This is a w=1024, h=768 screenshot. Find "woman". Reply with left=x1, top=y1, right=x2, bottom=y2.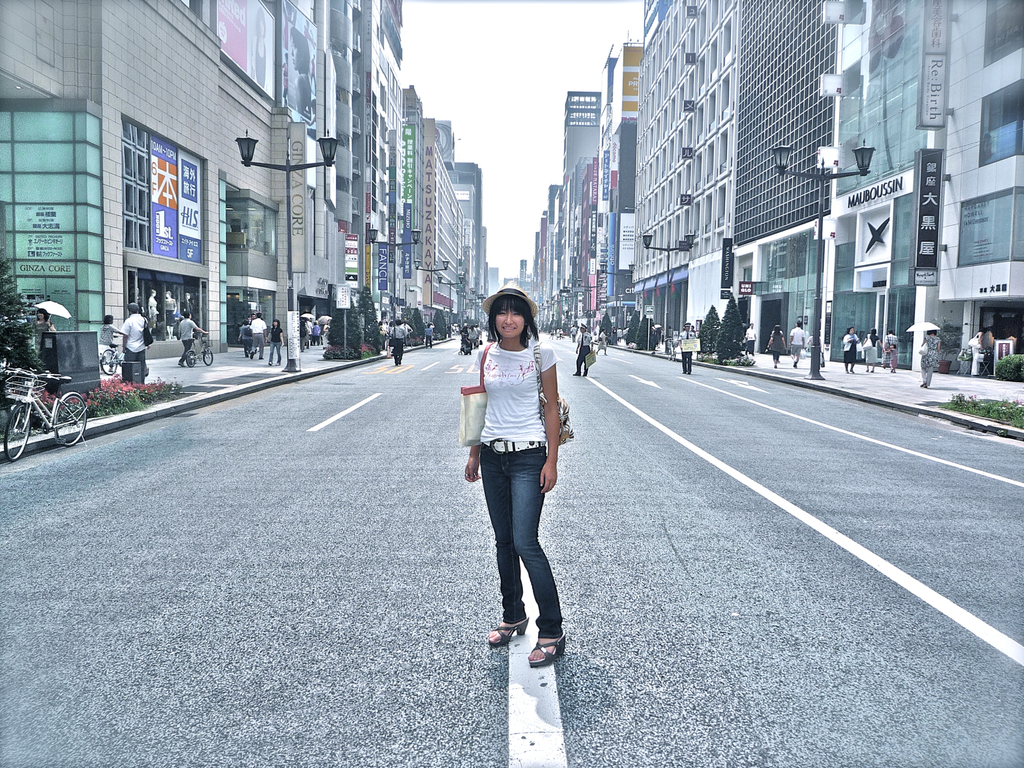
left=765, top=326, right=787, bottom=367.
